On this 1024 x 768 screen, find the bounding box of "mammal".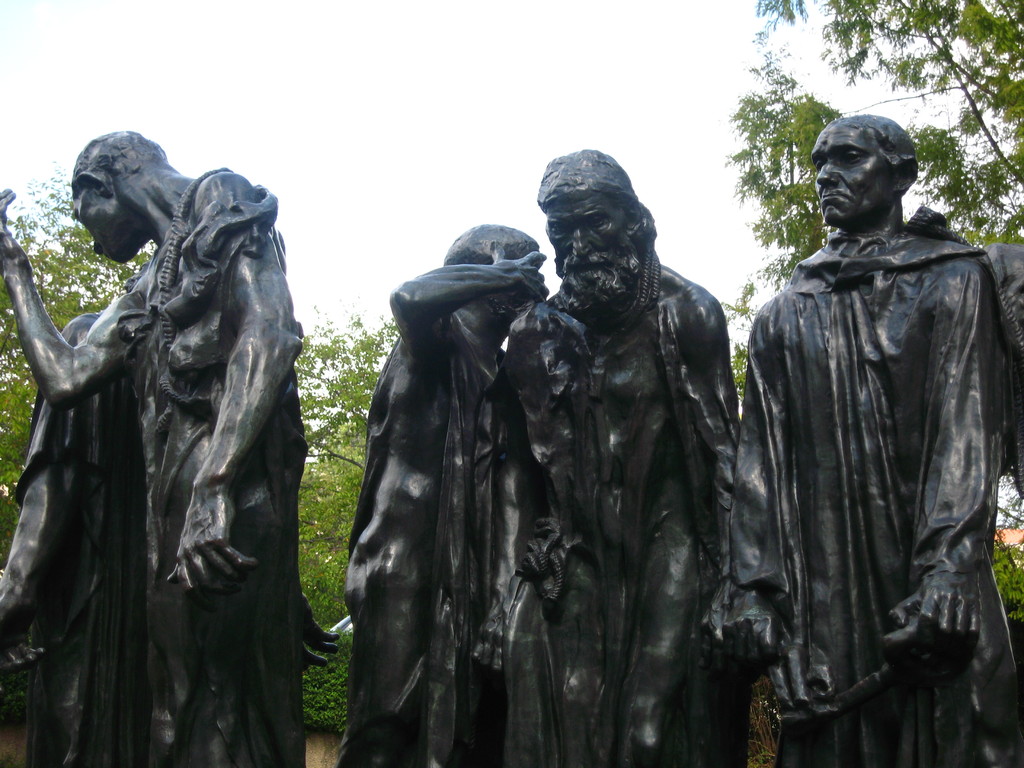
Bounding box: <region>333, 217, 551, 767</region>.
